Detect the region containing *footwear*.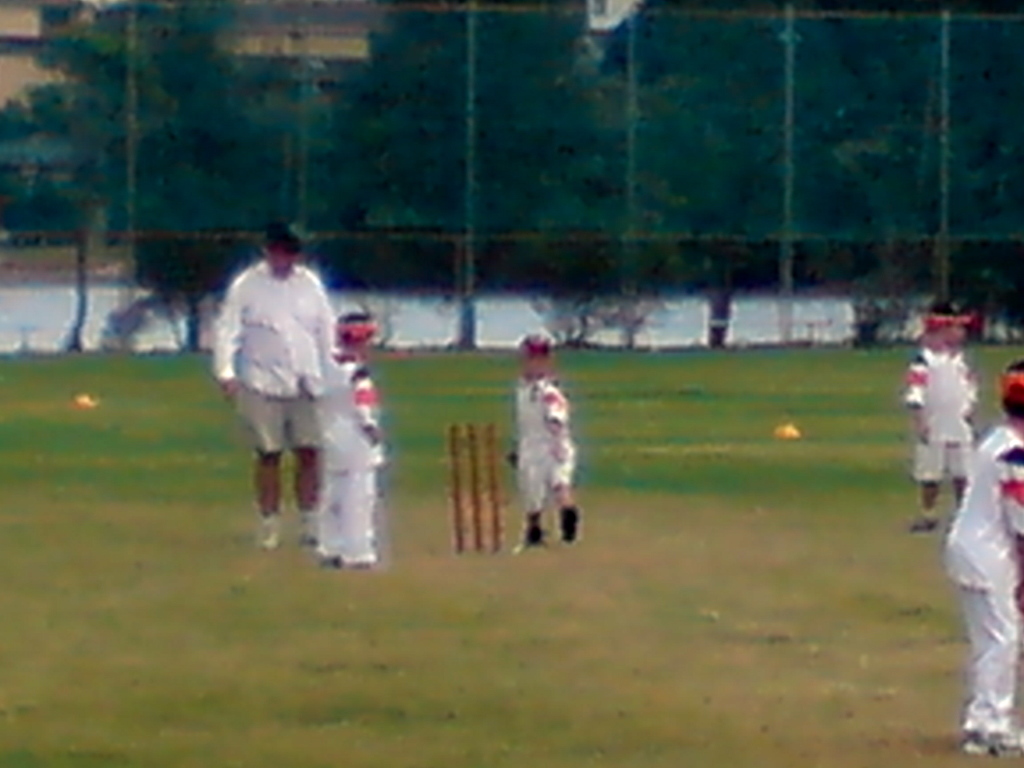
x1=520, y1=513, x2=546, y2=547.
